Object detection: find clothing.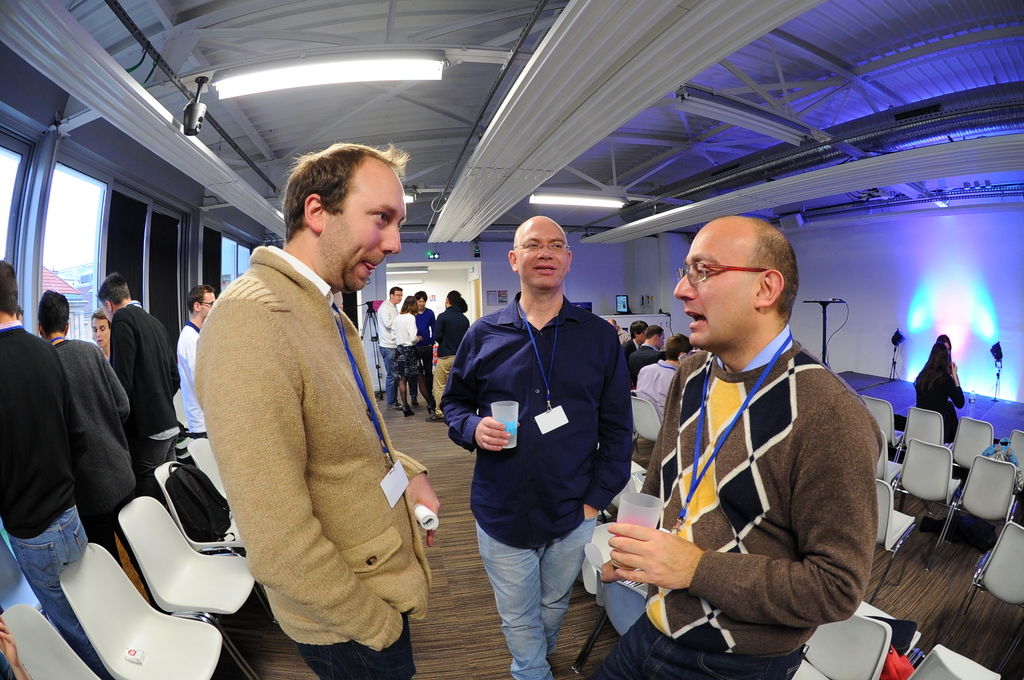
pyautogui.locateOnScreen(643, 337, 881, 654).
